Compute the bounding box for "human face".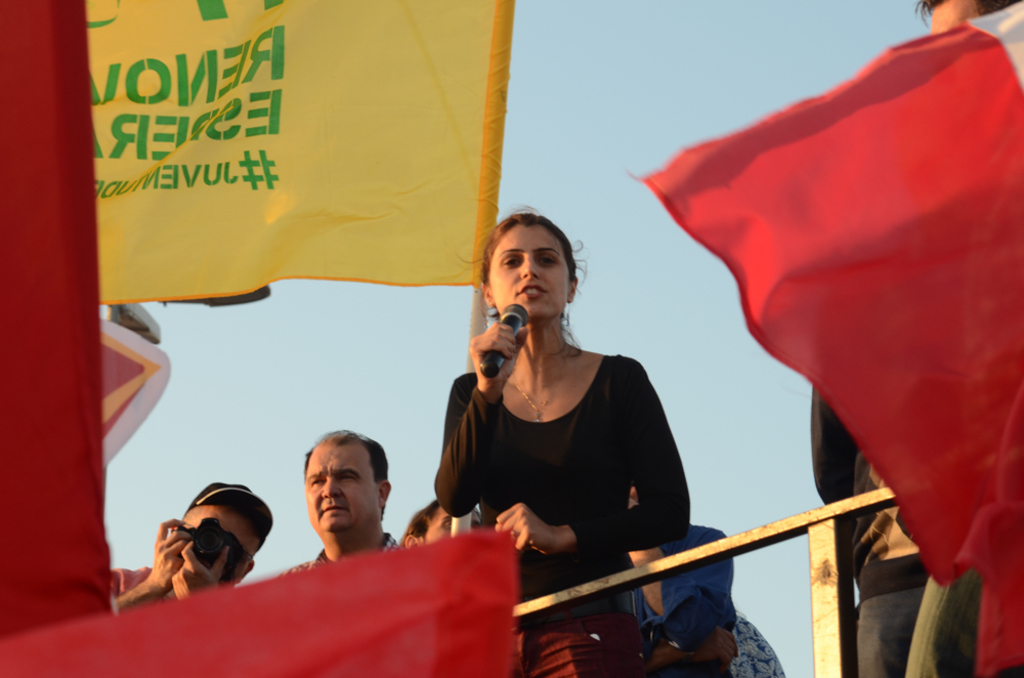
(x1=484, y1=227, x2=578, y2=320).
